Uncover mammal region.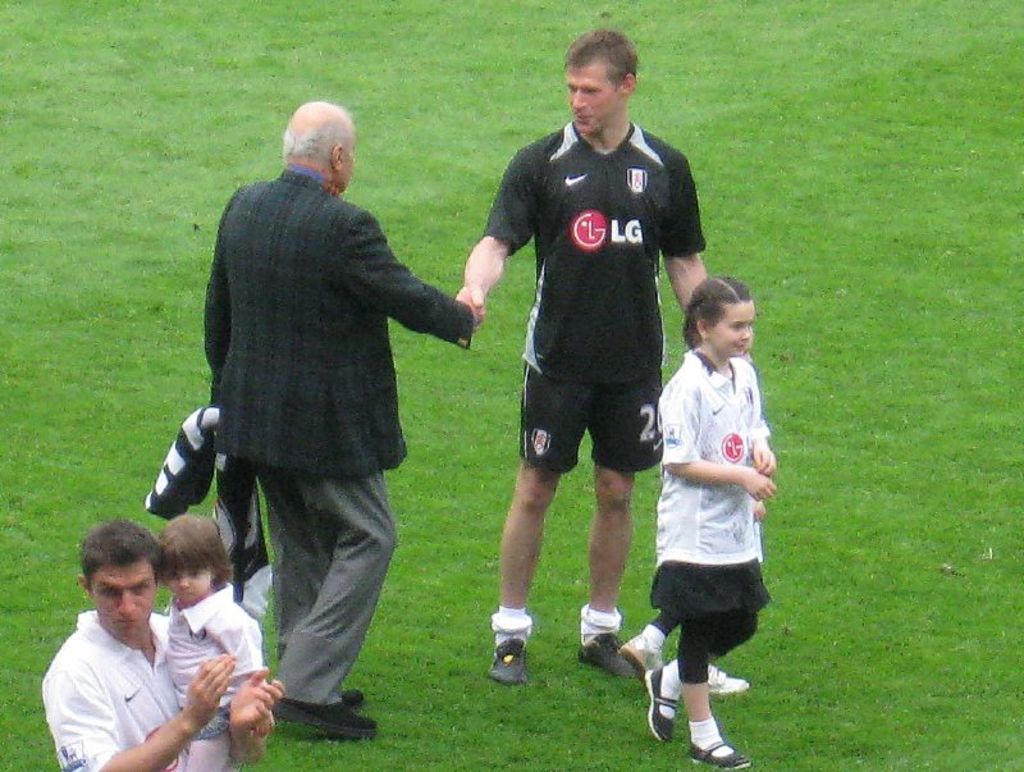
Uncovered: 620/319/768/685.
